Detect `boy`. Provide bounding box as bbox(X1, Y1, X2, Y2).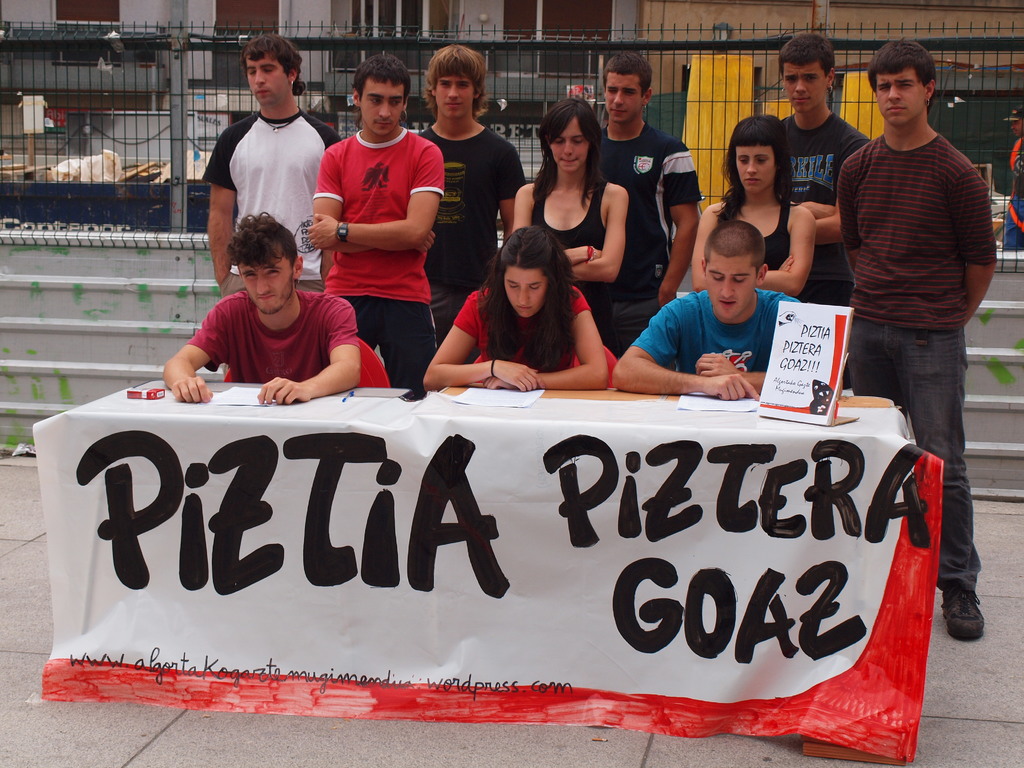
bbox(596, 54, 703, 365).
